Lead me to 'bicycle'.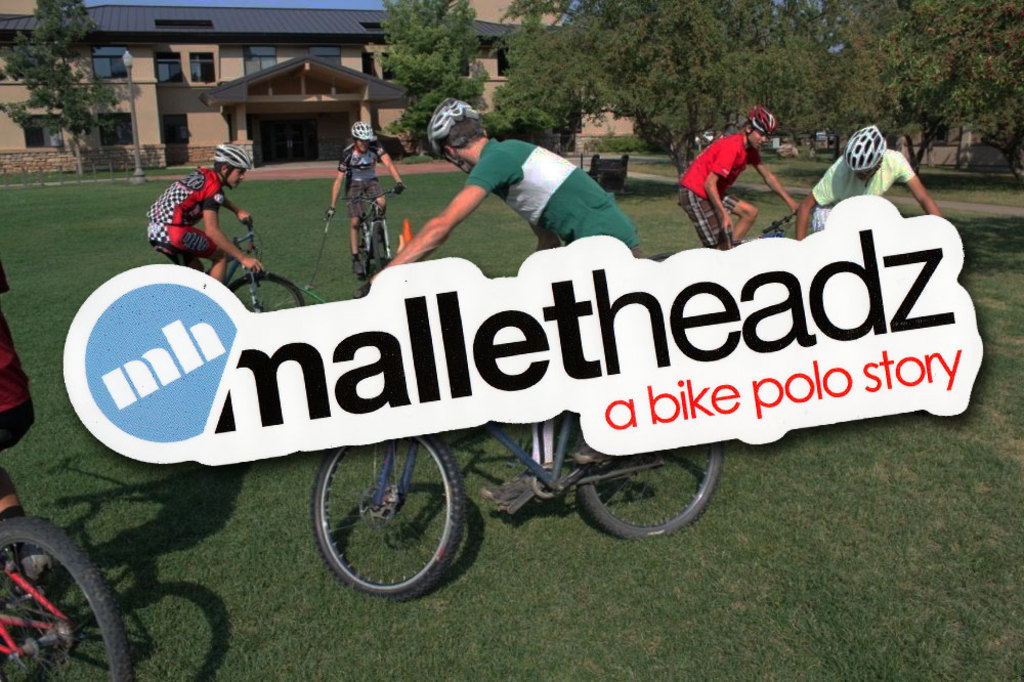
Lead to locate(151, 220, 305, 312).
